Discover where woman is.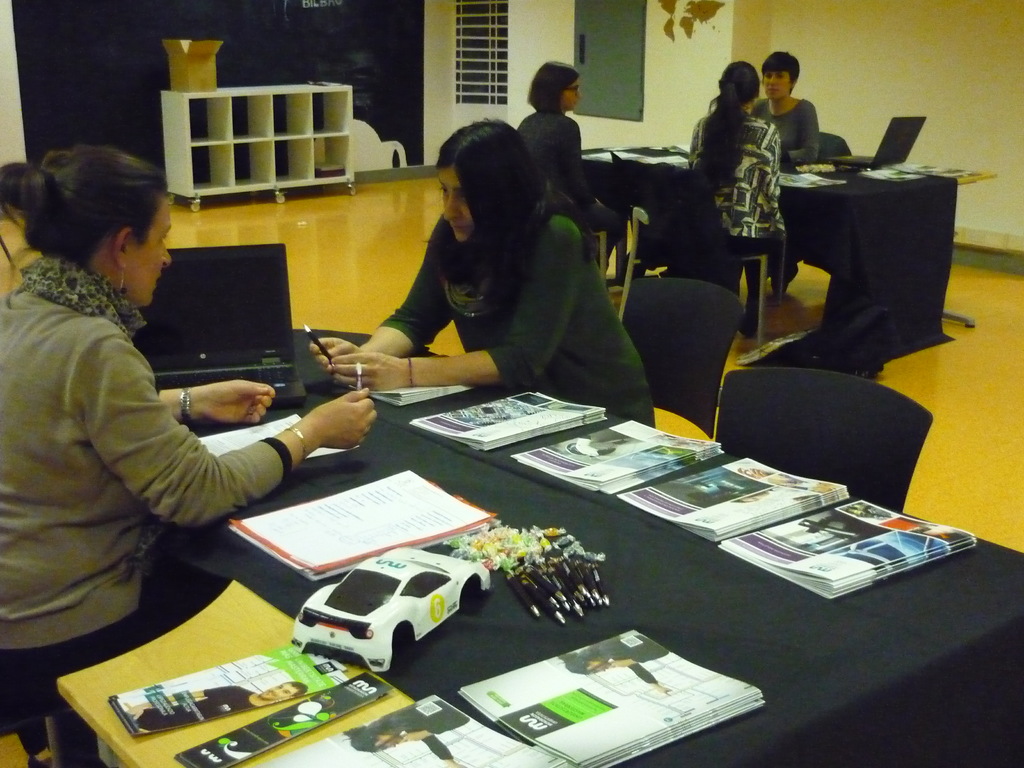
Discovered at 694,60,789,343.
